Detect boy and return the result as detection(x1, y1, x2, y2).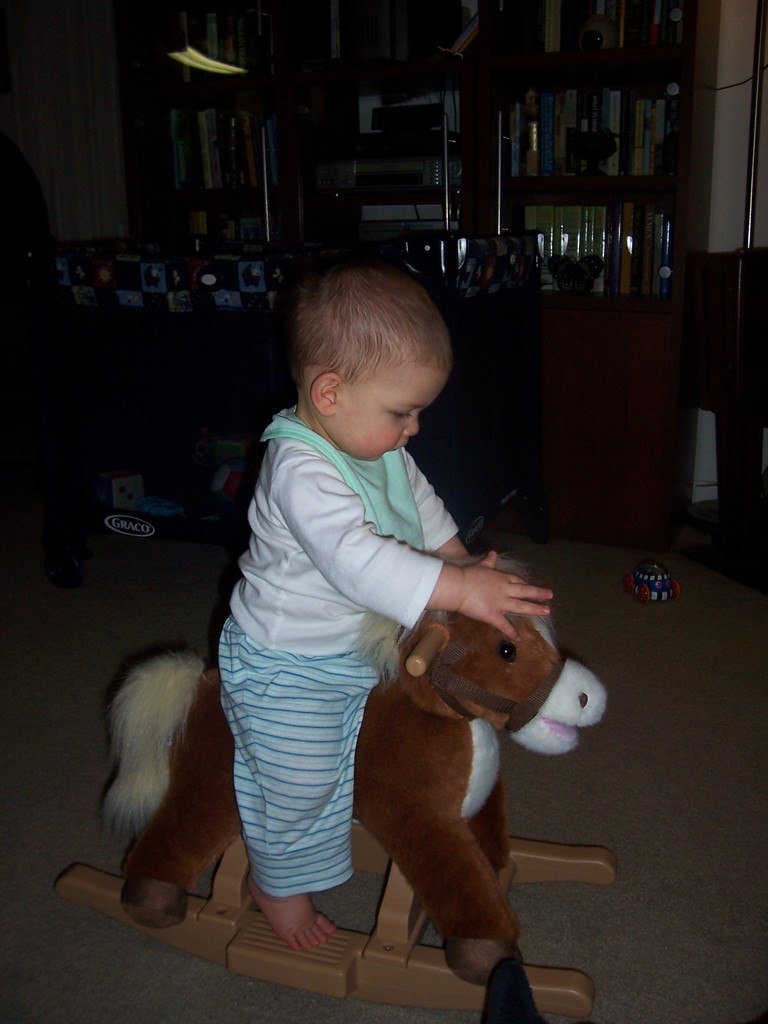
detection(134, 257, 580, 1002).
